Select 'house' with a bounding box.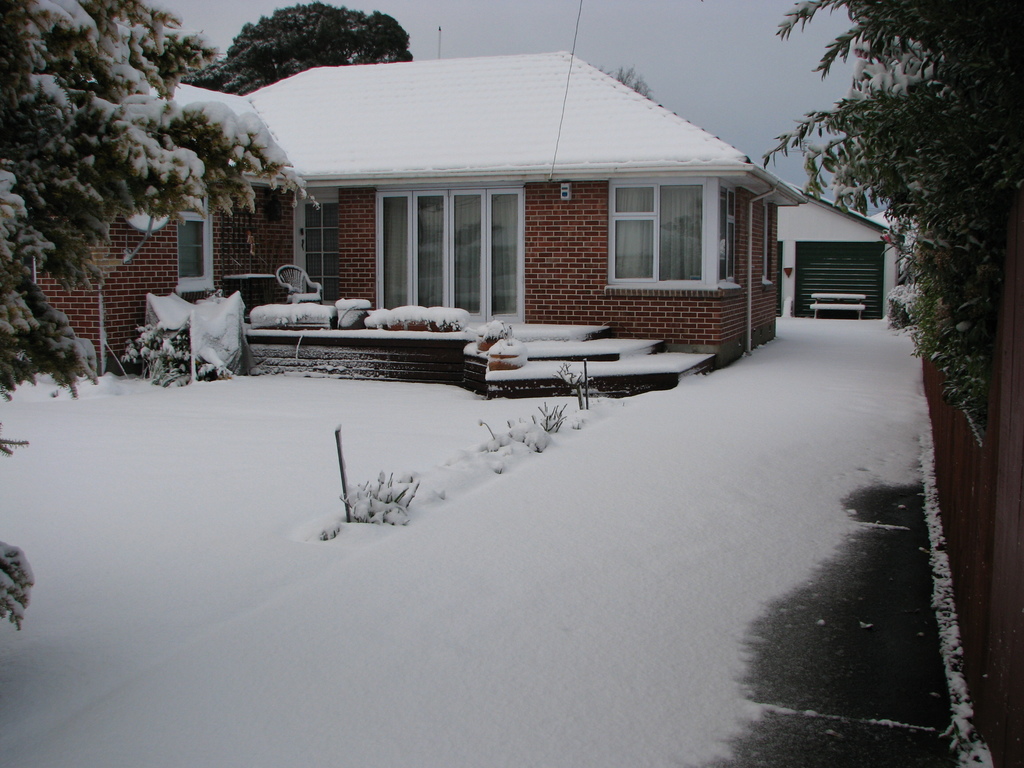
bbox=(776, 187, 903, 324).
